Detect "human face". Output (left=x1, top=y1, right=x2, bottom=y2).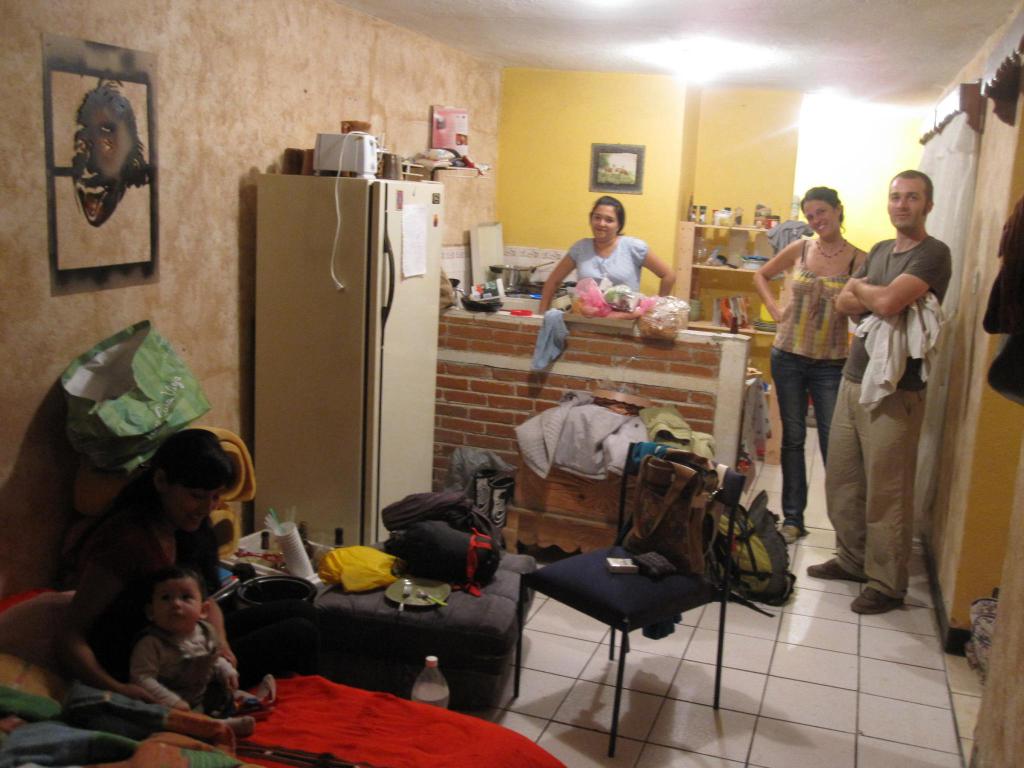
(left=163, top=468, right=223, bottom=538).
